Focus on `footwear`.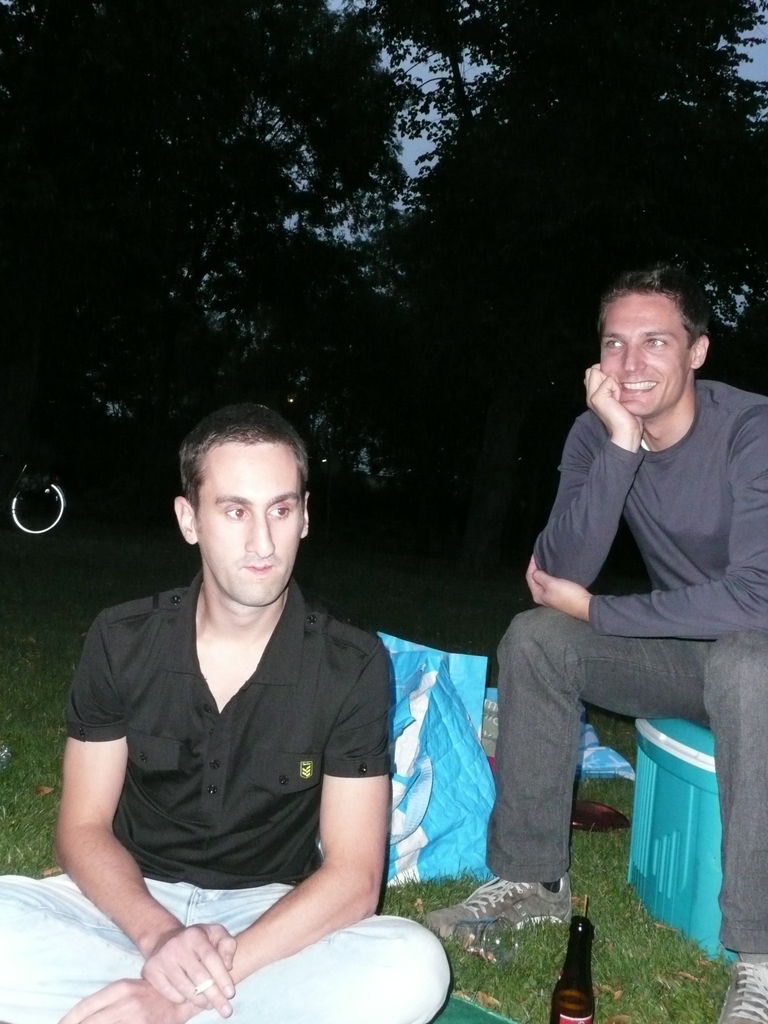
Focused at locate(714, 952, 767, 1023).
